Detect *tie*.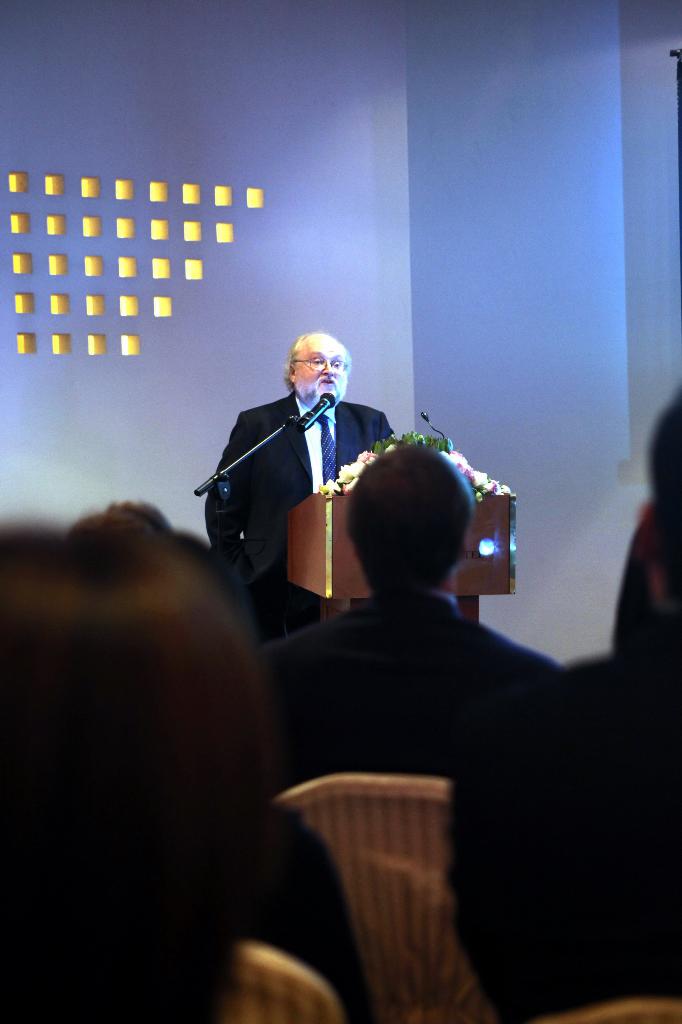
Detected at box=[317, 412, 334, 481].
